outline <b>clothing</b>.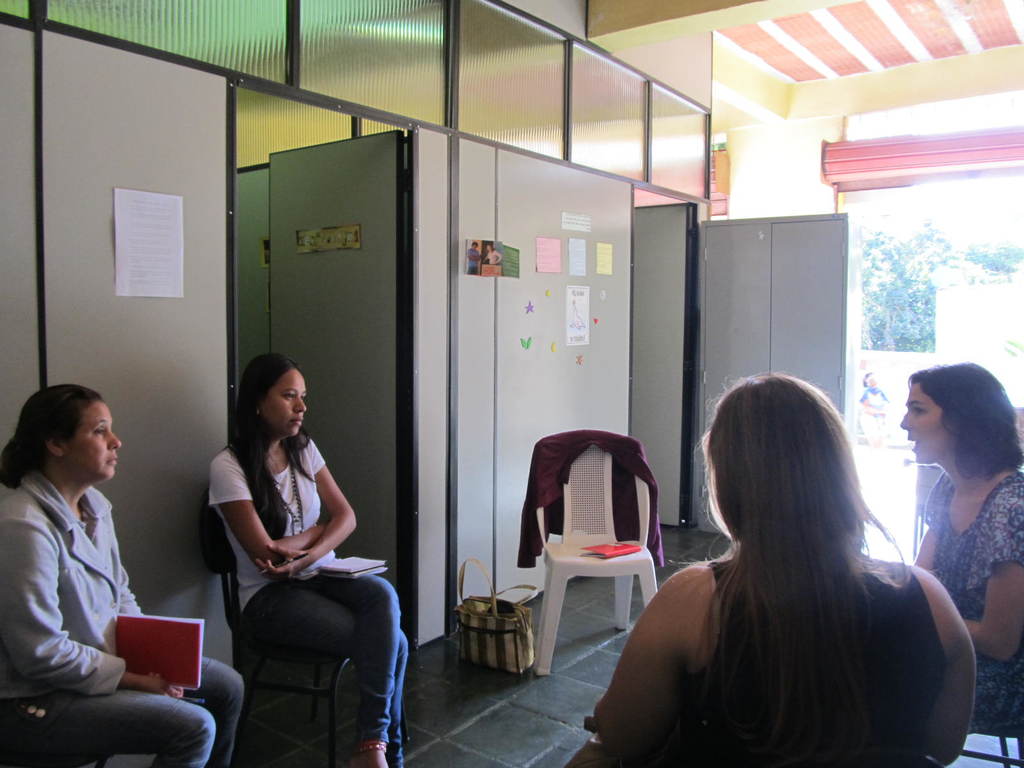
Outline: x1=924 y1=469 x2=1023 y2=718.
